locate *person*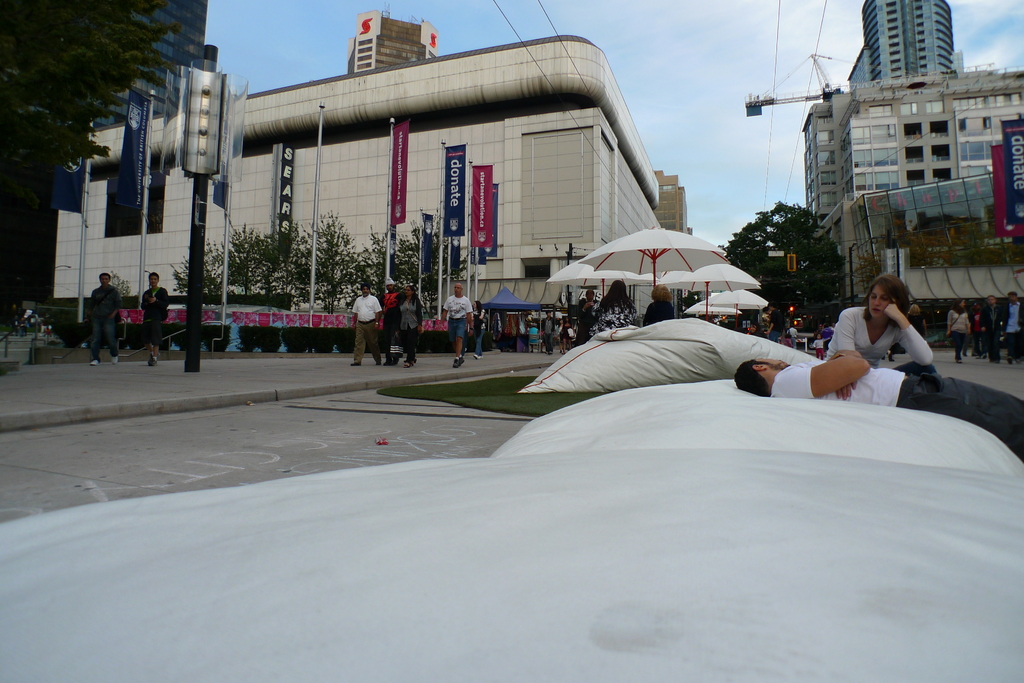
84,274,125,367
